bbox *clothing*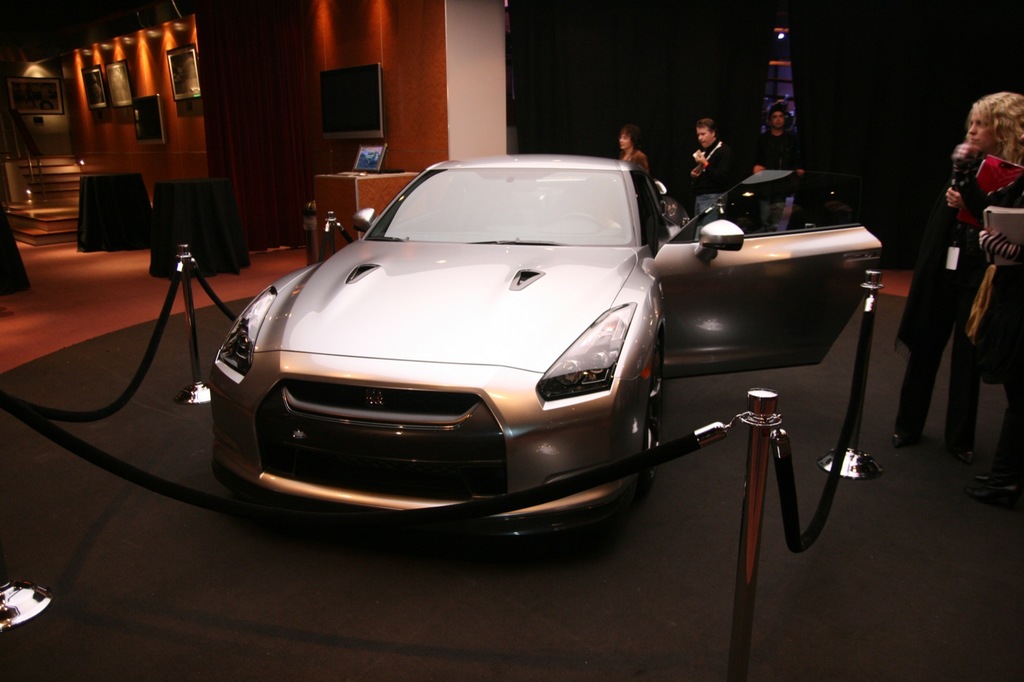
x1=970, y1=186, x2=1023, y2=491
